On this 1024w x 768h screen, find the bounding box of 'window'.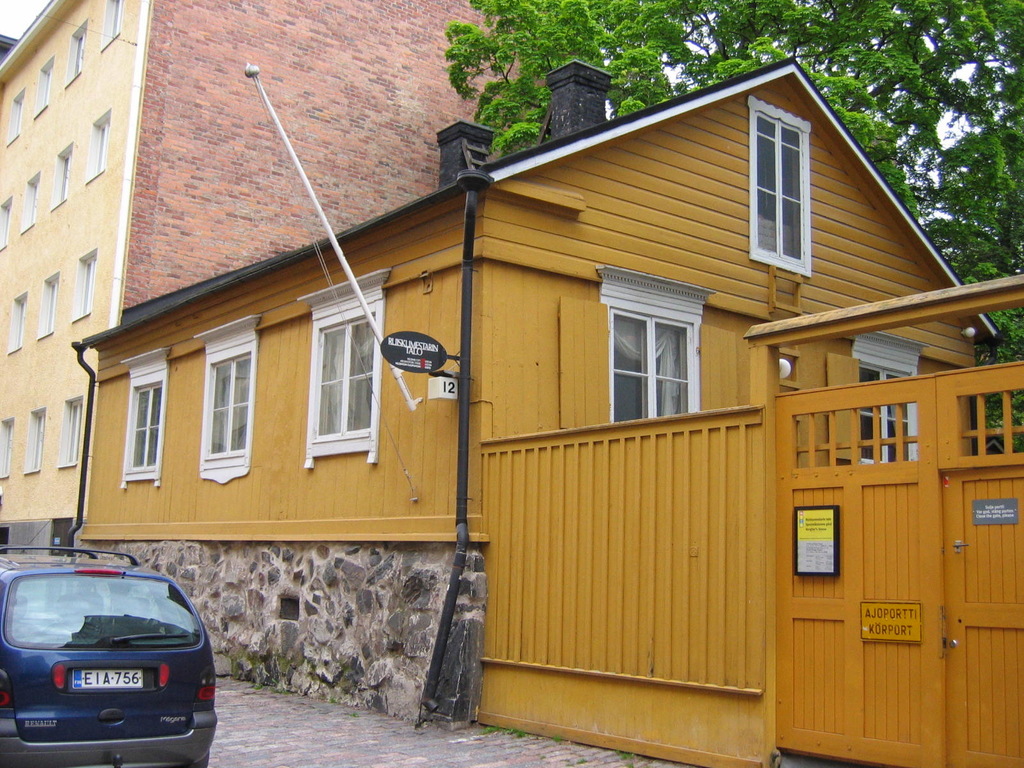
Bounding box: 73,248,97,323.
